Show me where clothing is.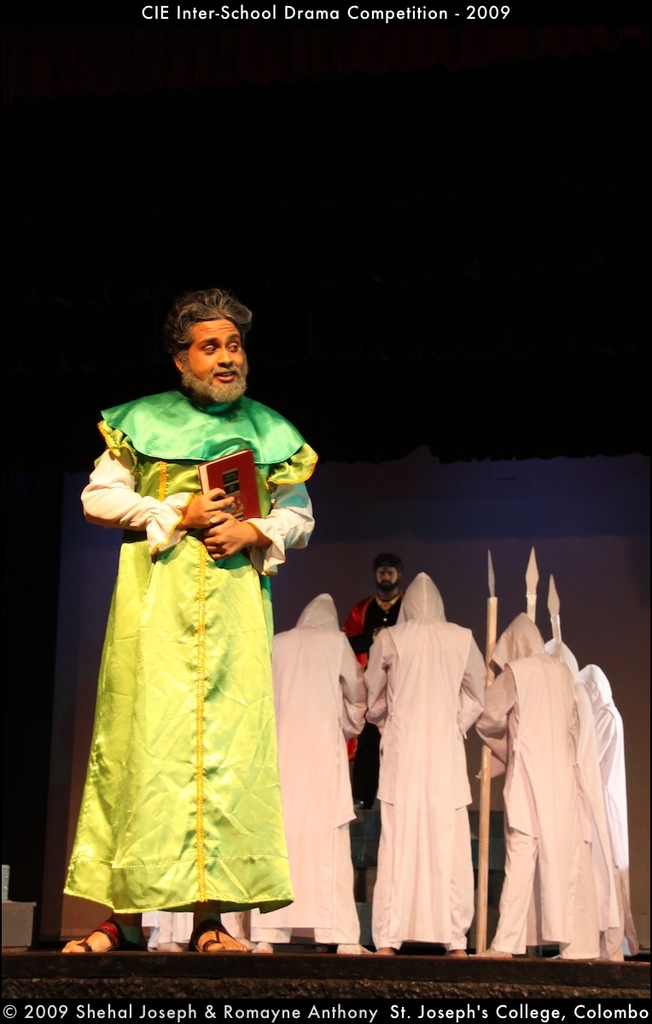
clothing is at crop(365, 561, 489, 951).
